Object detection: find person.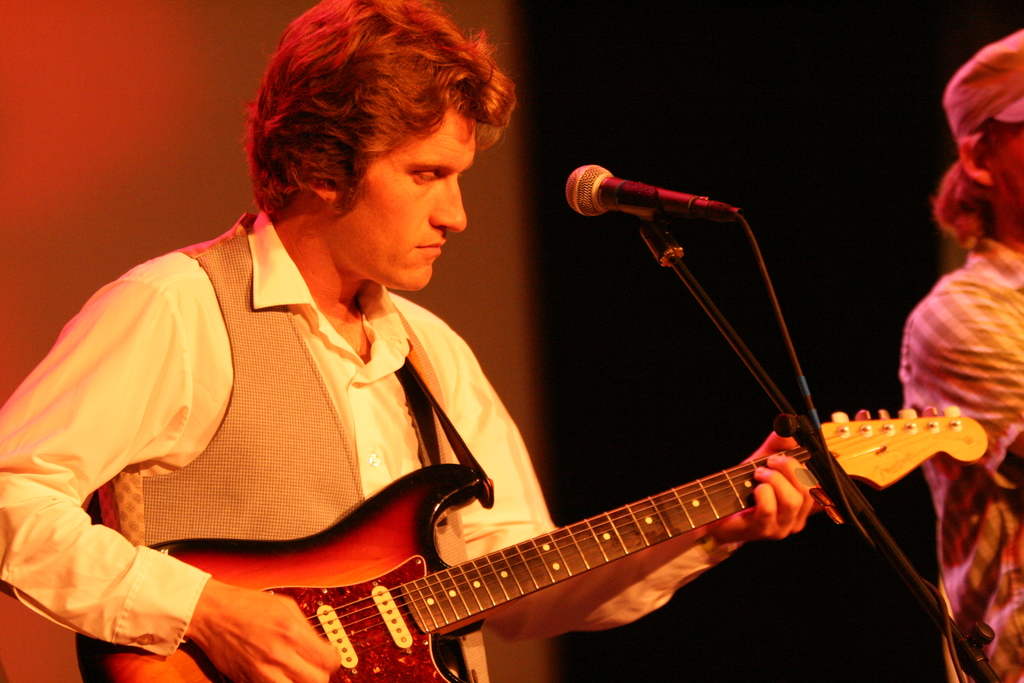
{"left": 100, "top": 89, "right": 909, "bottom": 680}.
